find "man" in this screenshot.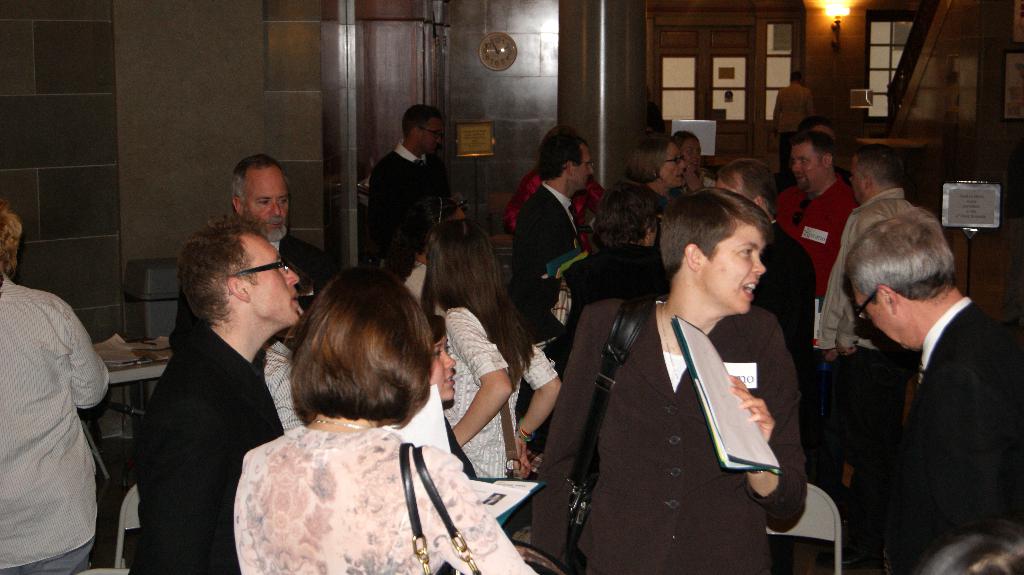
The bounding box for "man" is detection(511, 129, 593, 341).
